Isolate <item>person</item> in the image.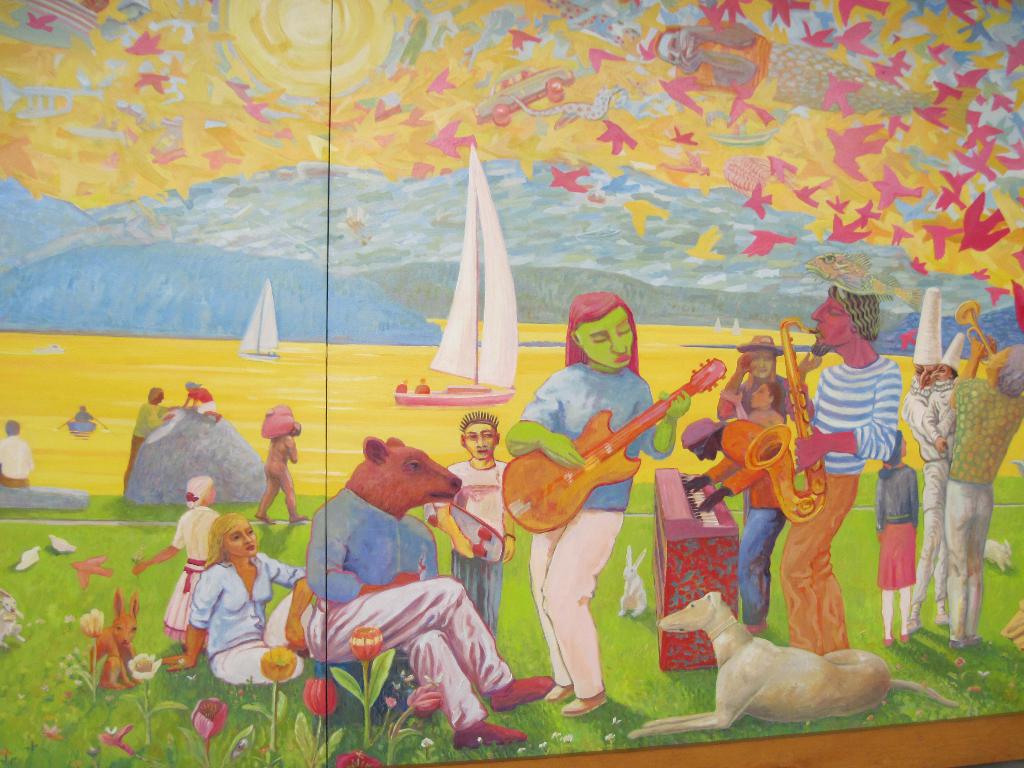
Isolated region: (x1=504, y1=290, x2=674, y2=707).
